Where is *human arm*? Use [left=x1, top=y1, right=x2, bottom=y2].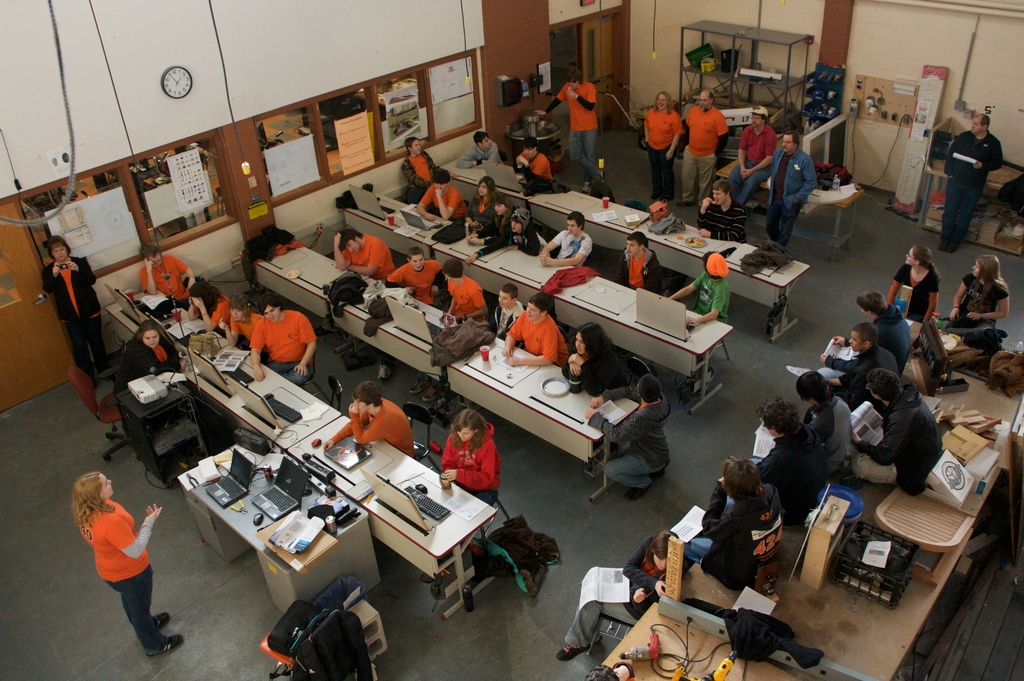
[left=670, top=282, right=725, bottom=324].
